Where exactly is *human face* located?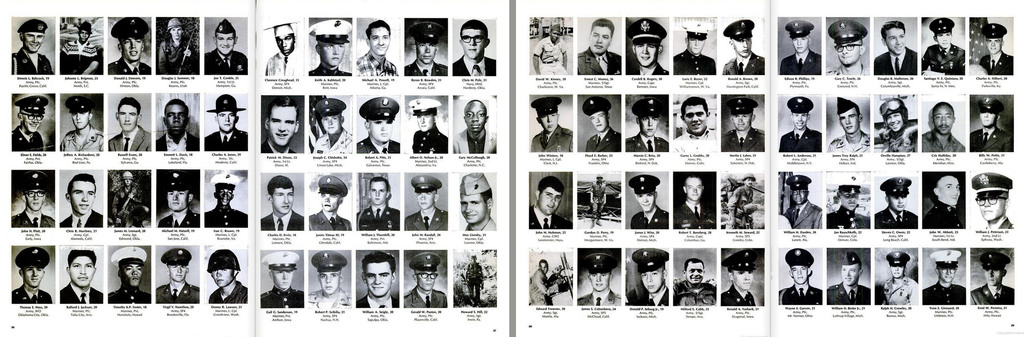
Its bounding box is x1=462, y1=193, x2=488, y2=223.
